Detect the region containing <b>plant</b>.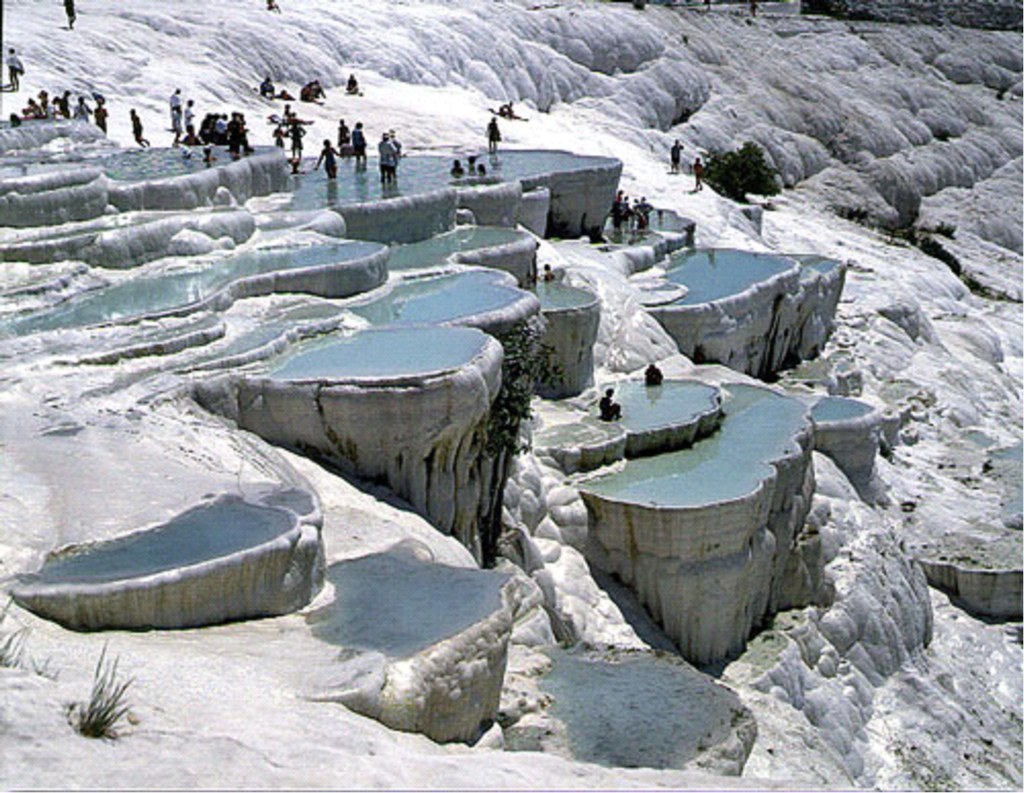
(x1=0, y1=596, x2=55, y2=680).
